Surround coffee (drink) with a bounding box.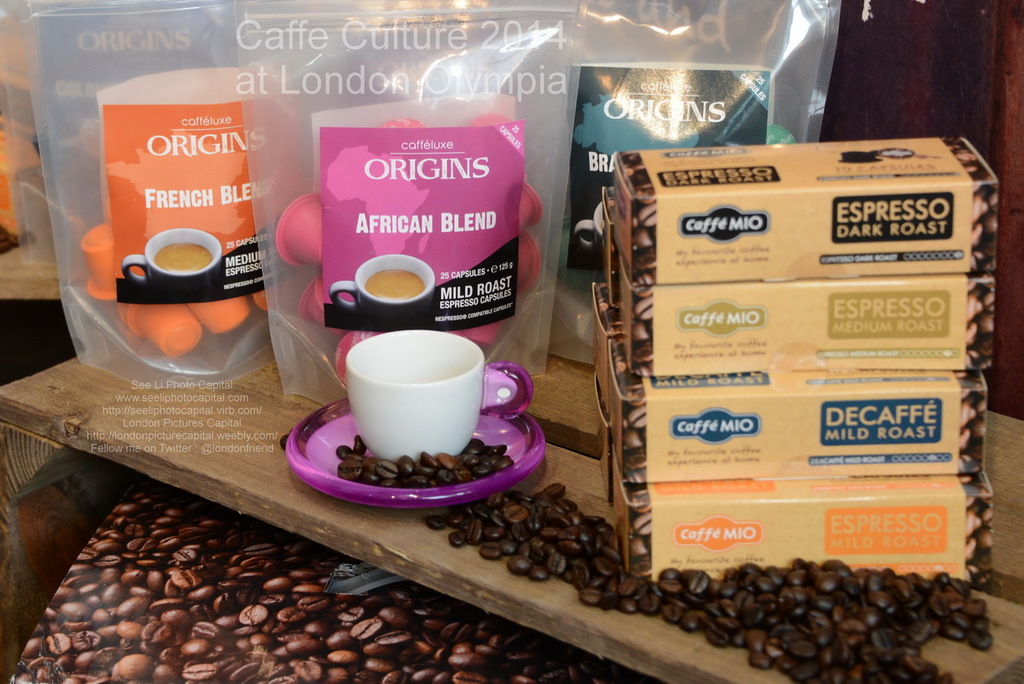
rect(117, 218, 216, 289).
